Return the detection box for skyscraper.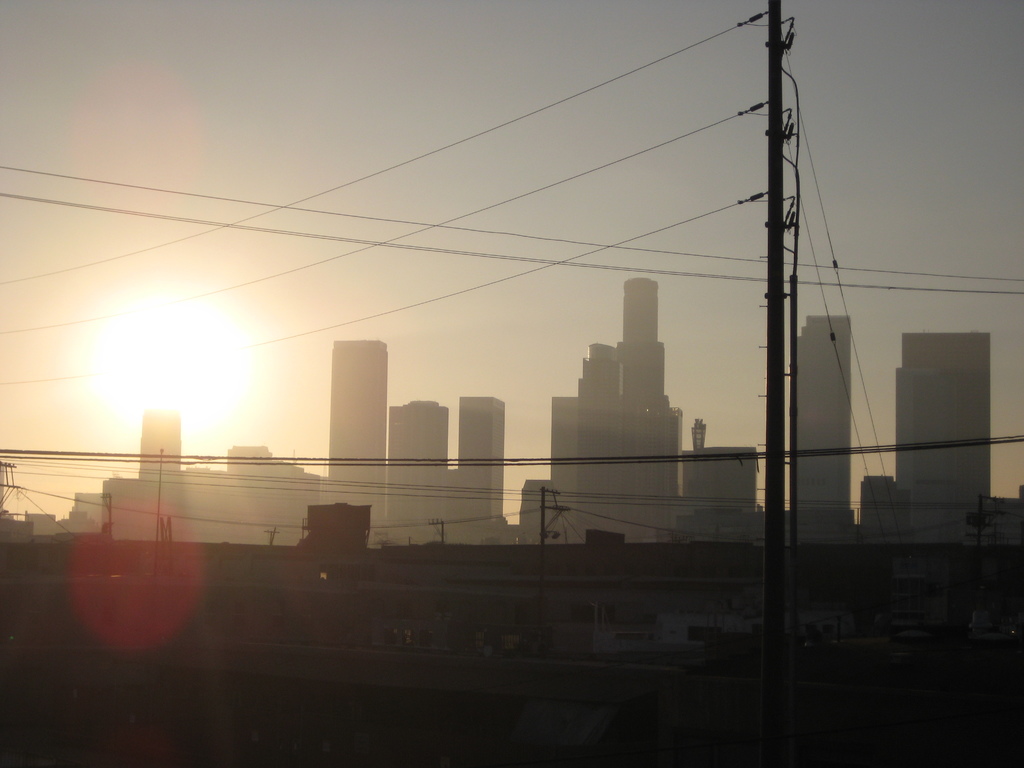
<region>877, 331, 975, 488</region>.
